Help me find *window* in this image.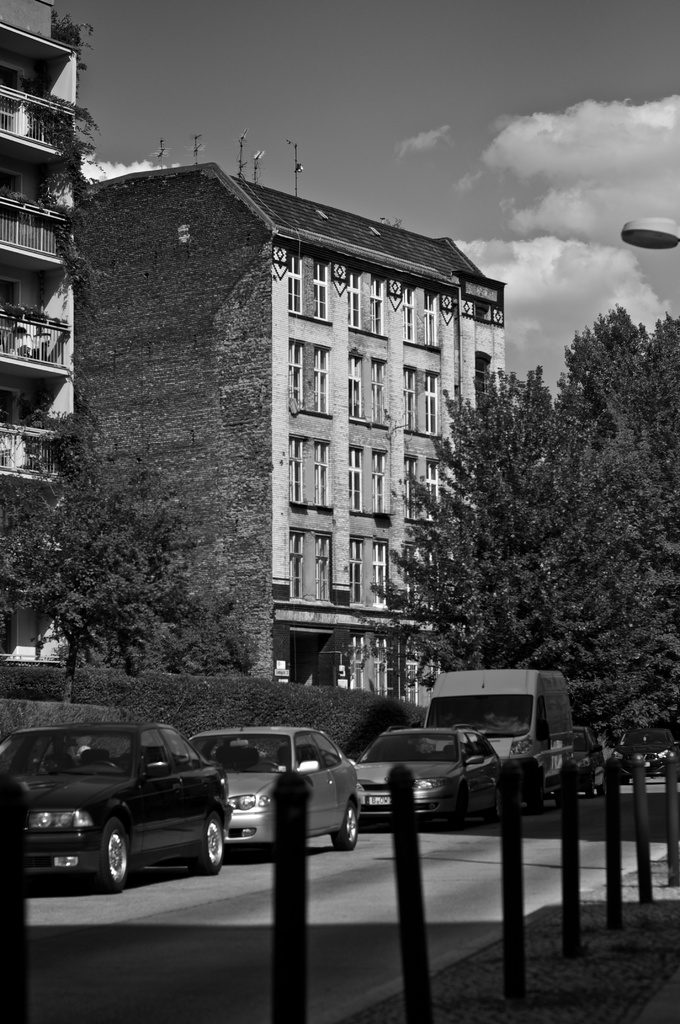
Found it: (312,349,331,410).
